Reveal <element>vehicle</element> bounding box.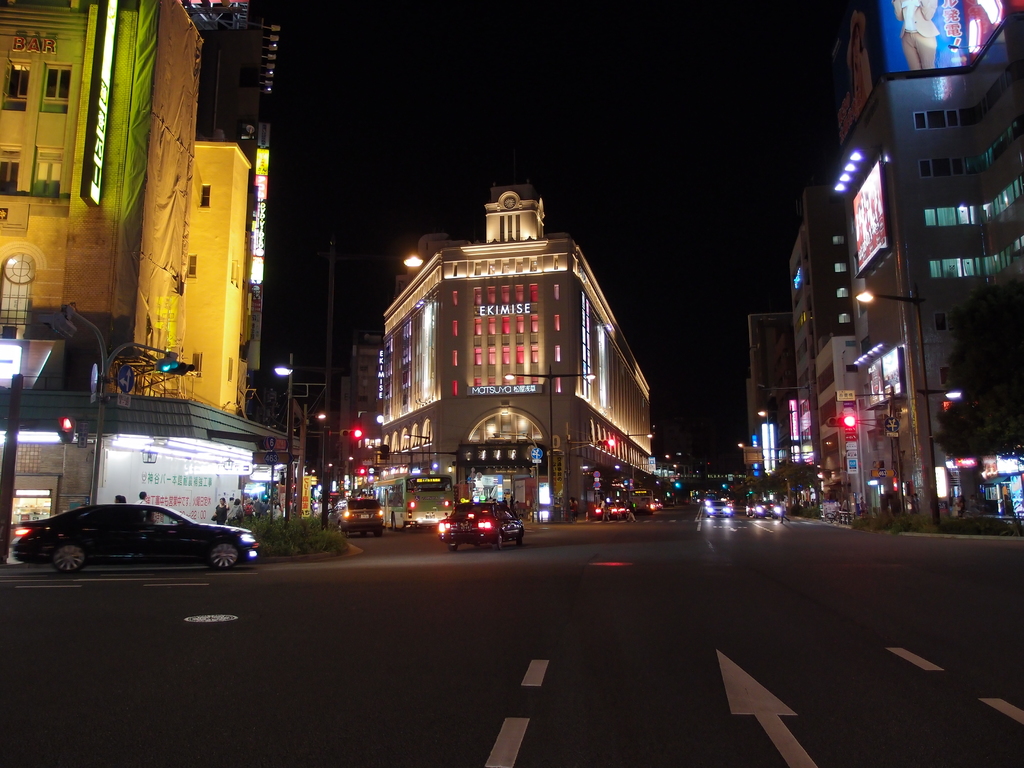
Revealed: pyautogui.locateOnScreen(754, 499, 776, 520).
